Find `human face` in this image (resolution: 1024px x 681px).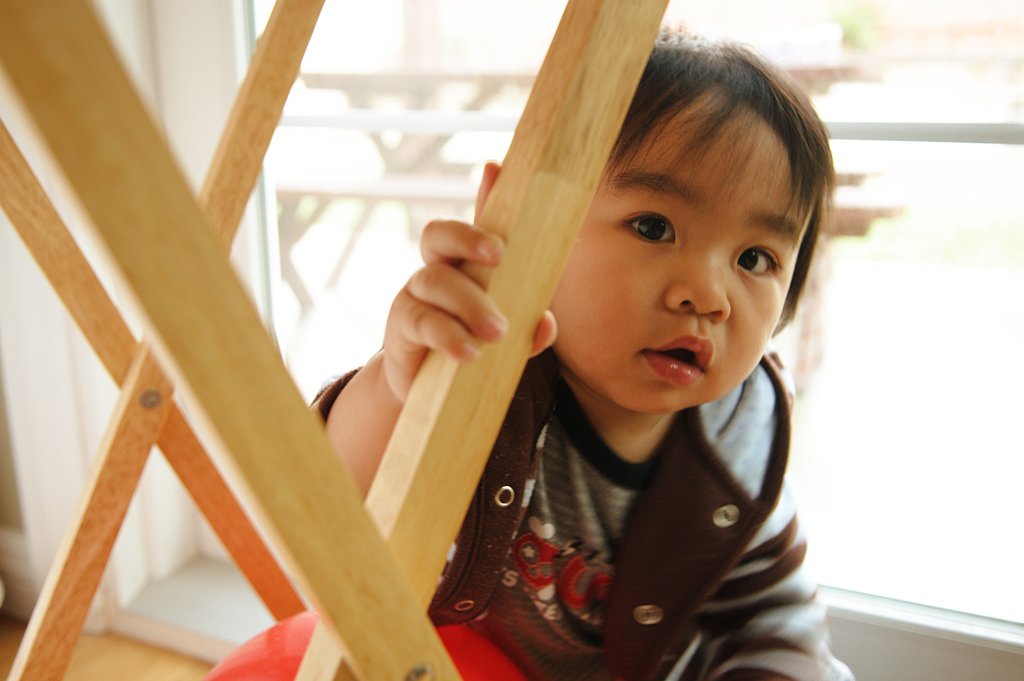
x1=521 y1=91 x2=812 y2=410.
